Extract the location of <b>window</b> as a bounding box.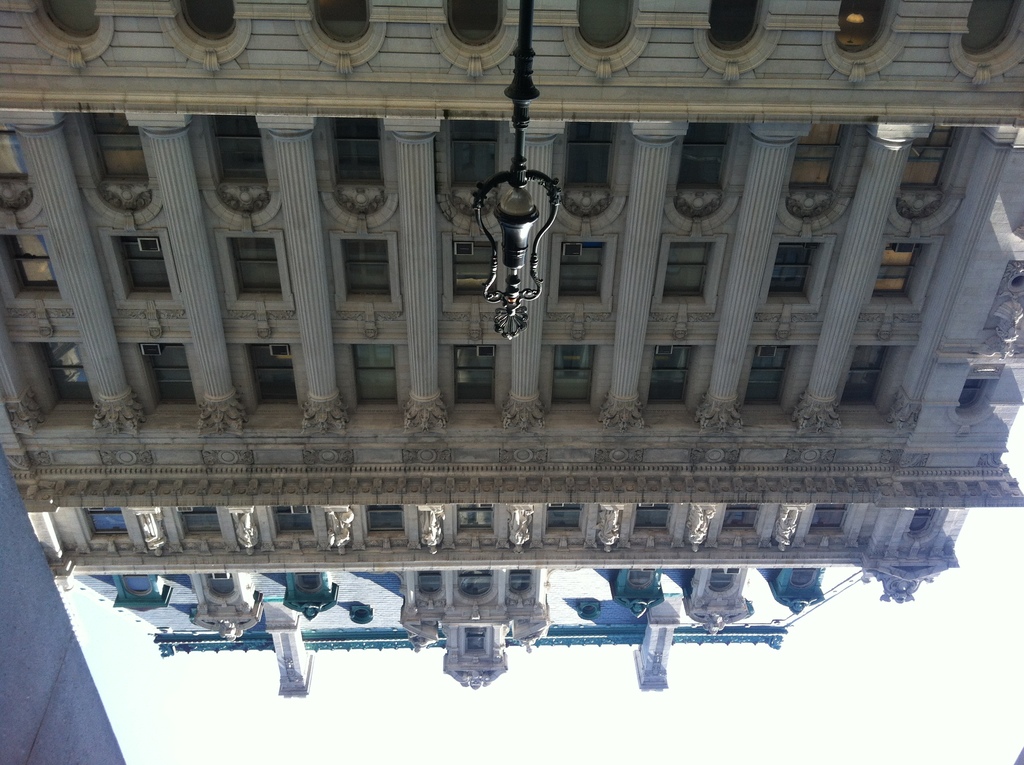
locate(227, 237, 279, 303).
